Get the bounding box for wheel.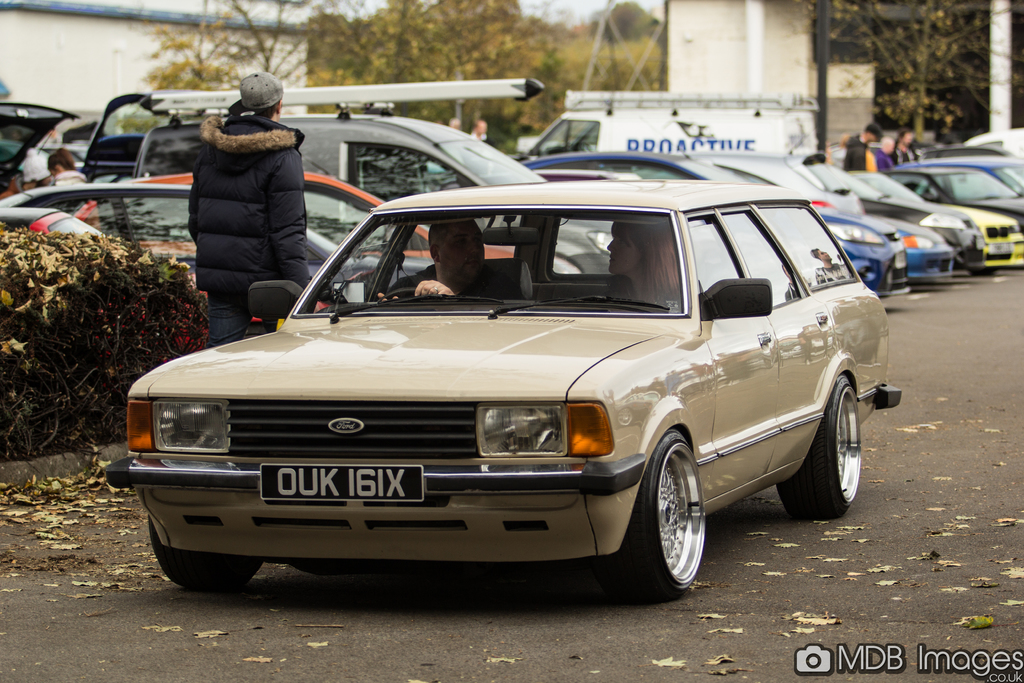
(left=144, top=519, right=268, bottom=593).
